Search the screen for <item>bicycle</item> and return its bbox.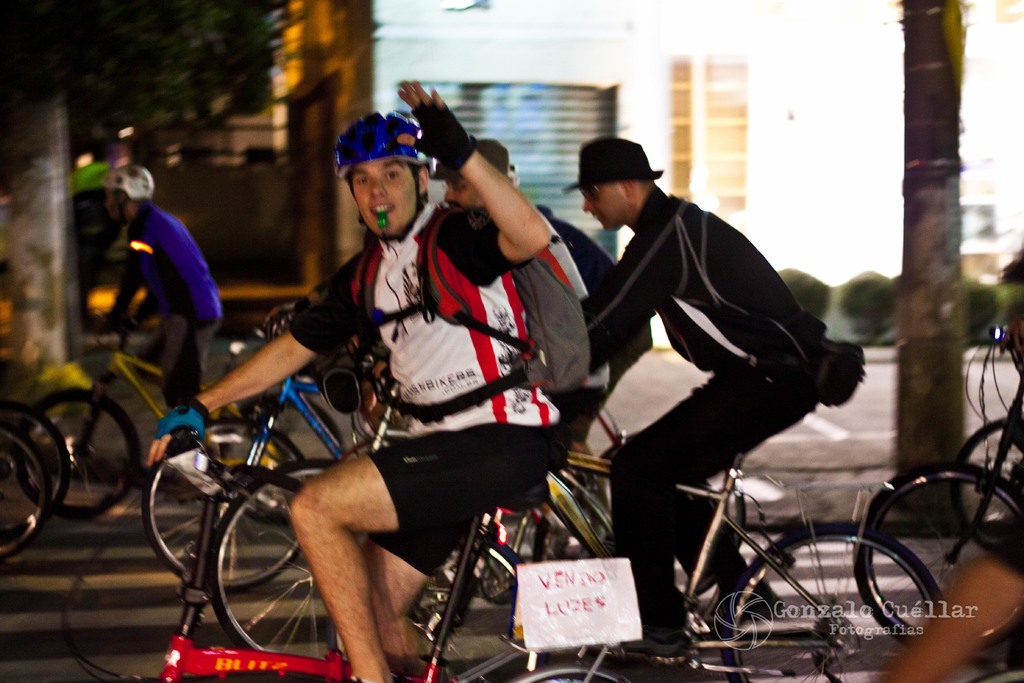
Found: 0/404/65/537.
